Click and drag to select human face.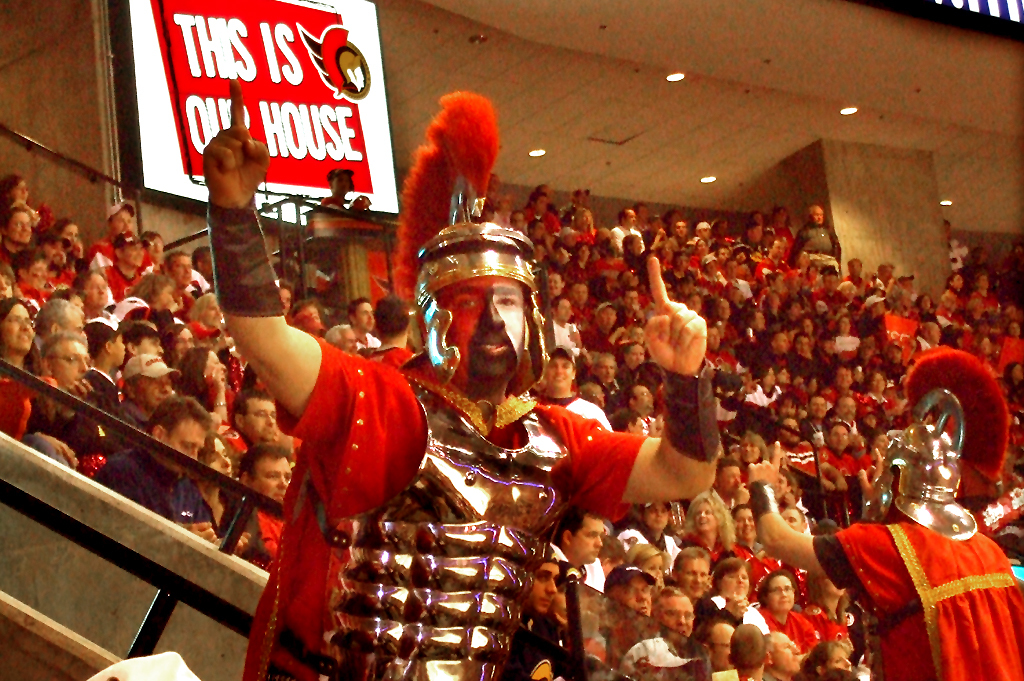
Selection: l=577, t=196, r=589, b=204.
